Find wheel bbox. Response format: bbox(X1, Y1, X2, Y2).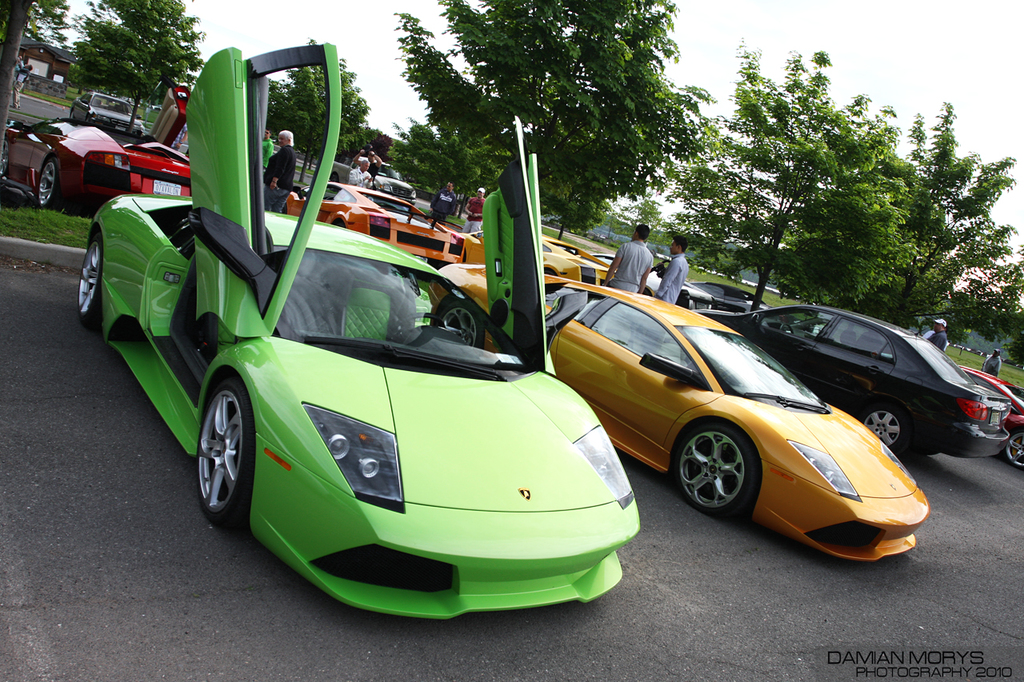
bbox(439, 305, 482, 345).
